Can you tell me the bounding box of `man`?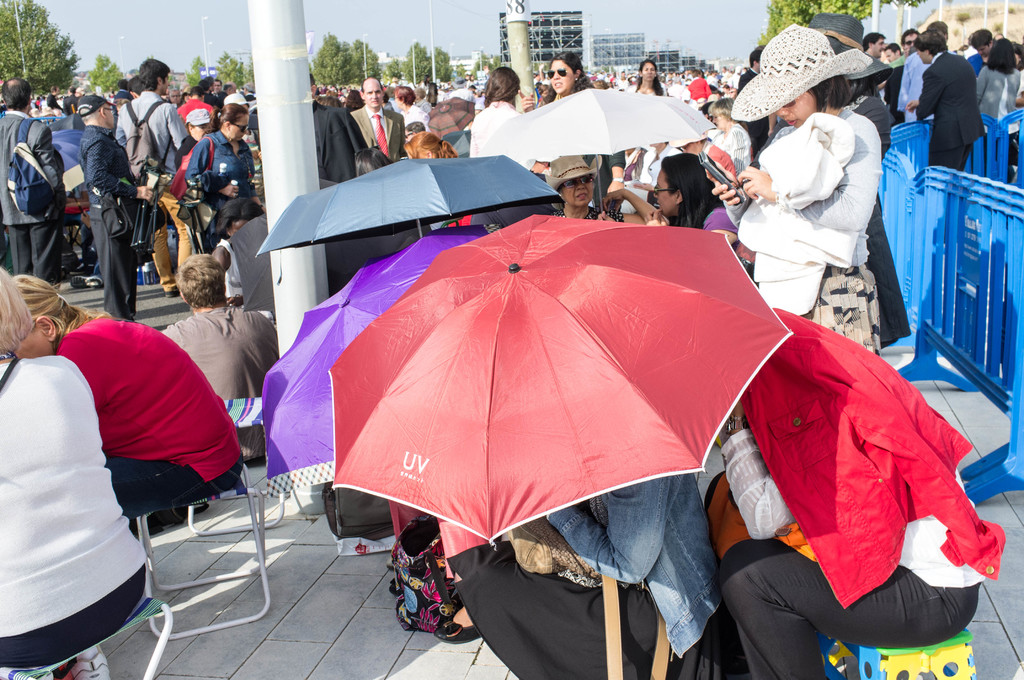
bbox=[0, 77, 63, 287].
